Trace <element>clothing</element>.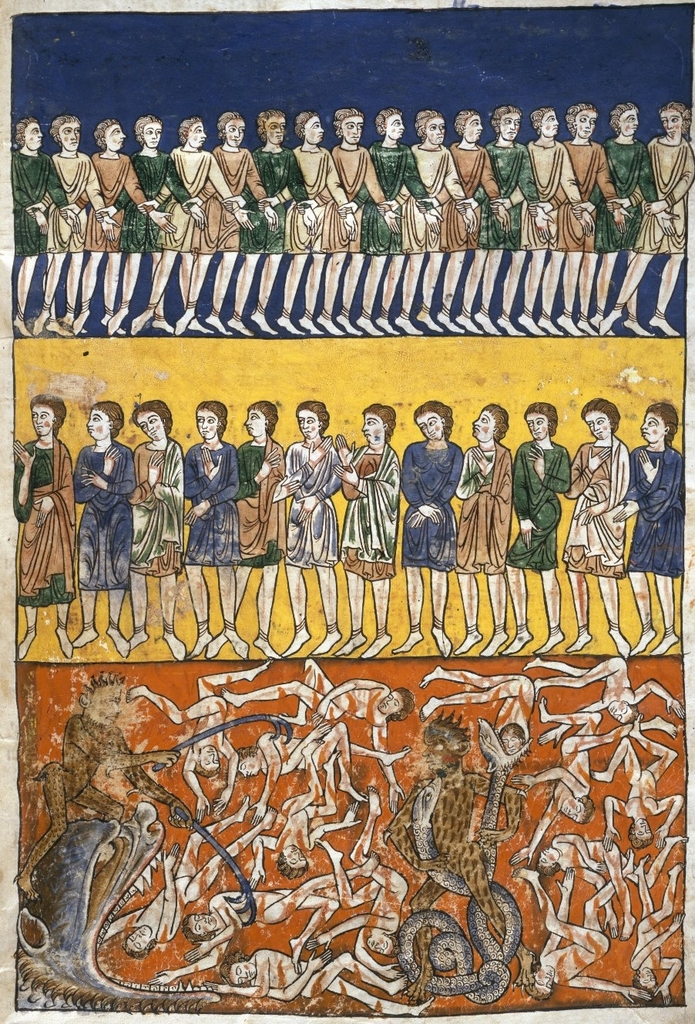
Traced to 589/136/658/249.
